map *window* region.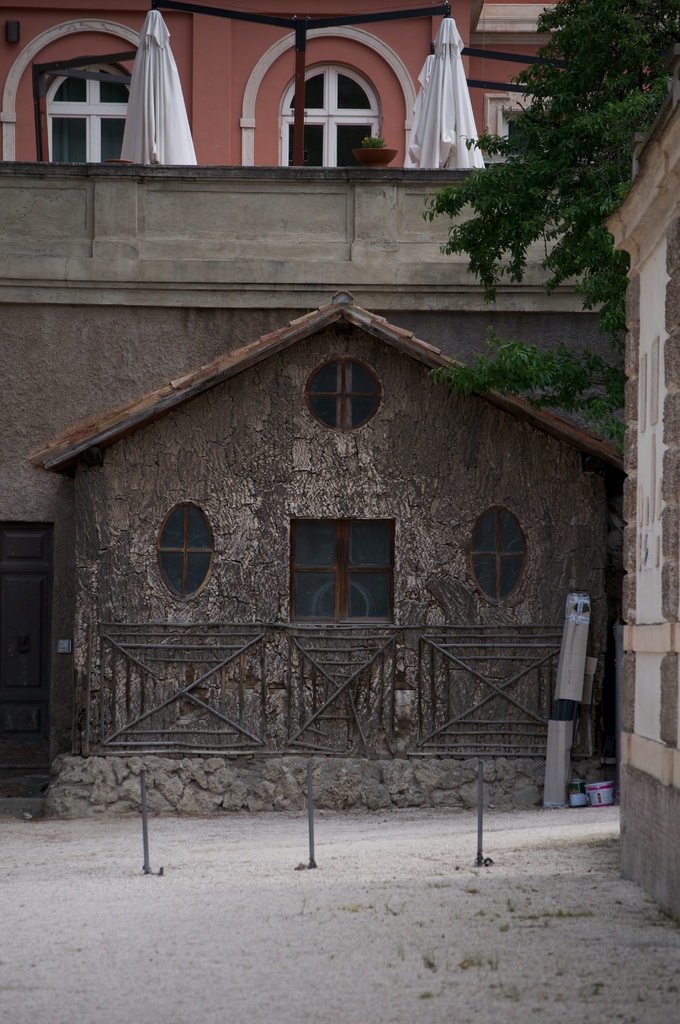
Mapped to [49,49,133,156].
